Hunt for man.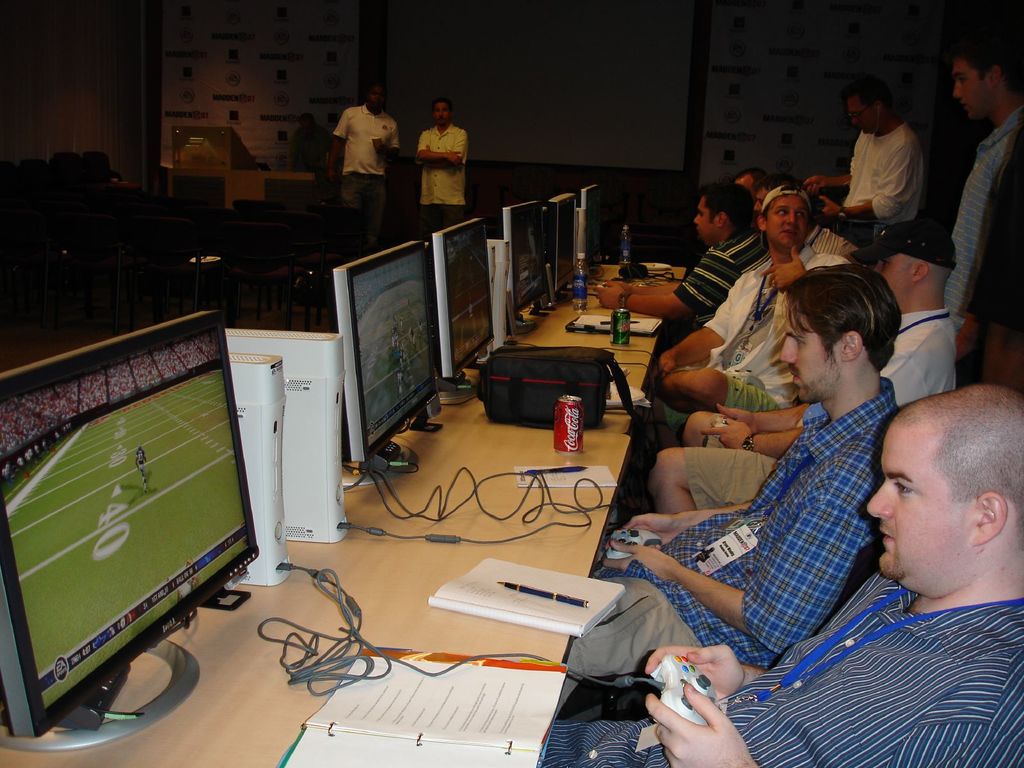
Hunted down at (332,83,408,216).
